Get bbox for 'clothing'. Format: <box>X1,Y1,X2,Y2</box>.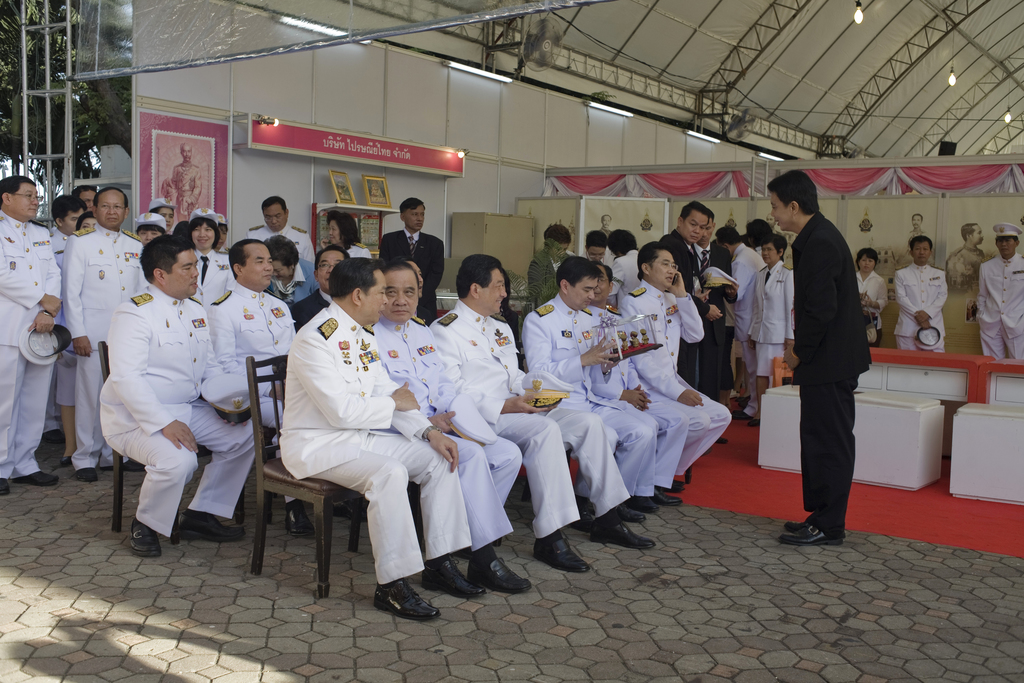
<box>168,161,201,218</box>.
